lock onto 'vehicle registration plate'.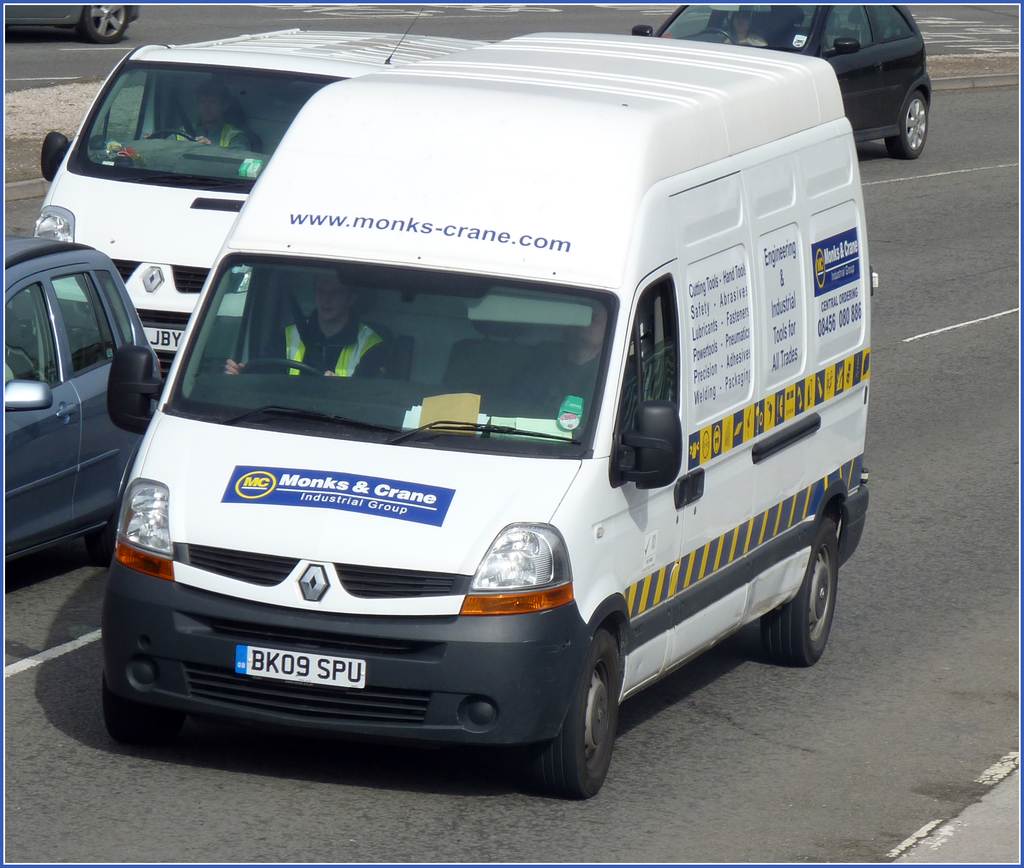
Locked: [x1=140, y1=323, x2=191, y2=353].
